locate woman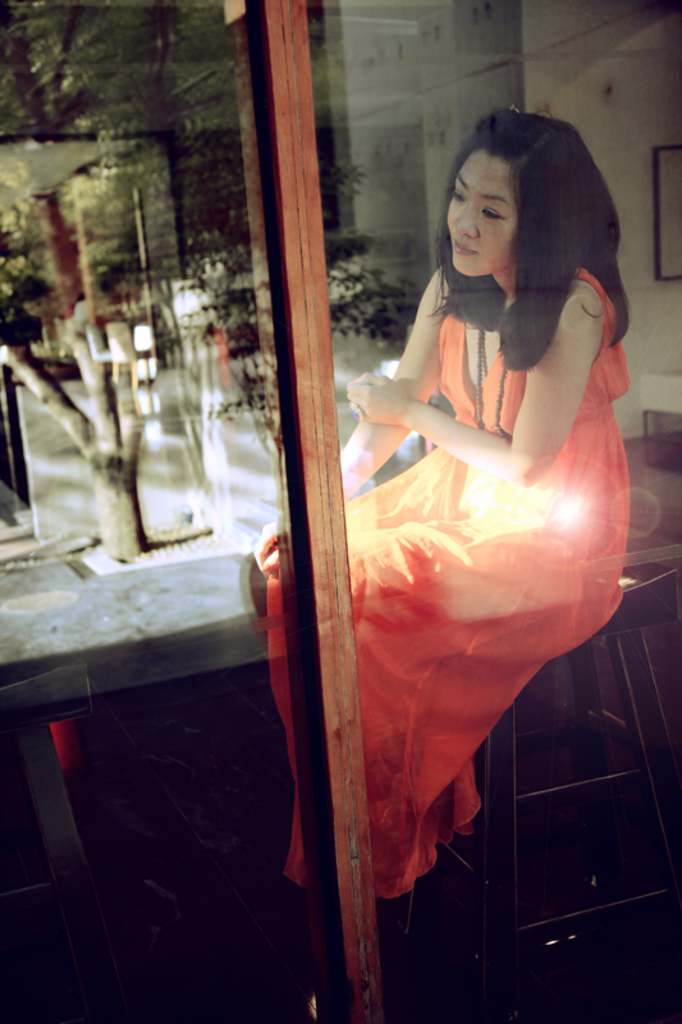
left=297, top=109, right=638, bottom=936
